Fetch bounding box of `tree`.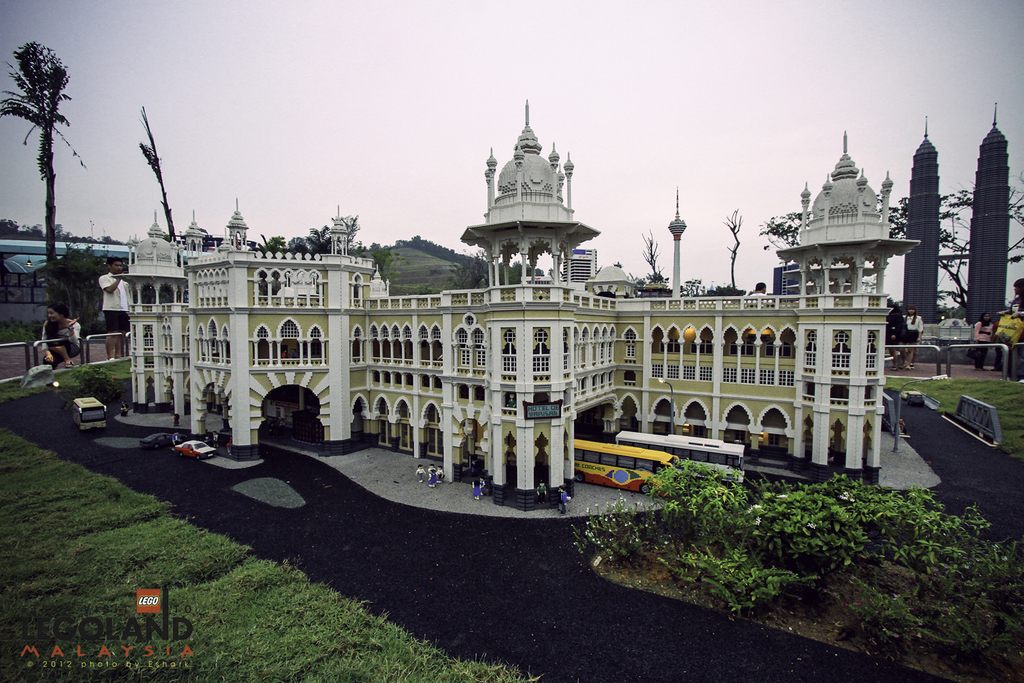
Bbox: bbox=(639, 231, 658, 283).
